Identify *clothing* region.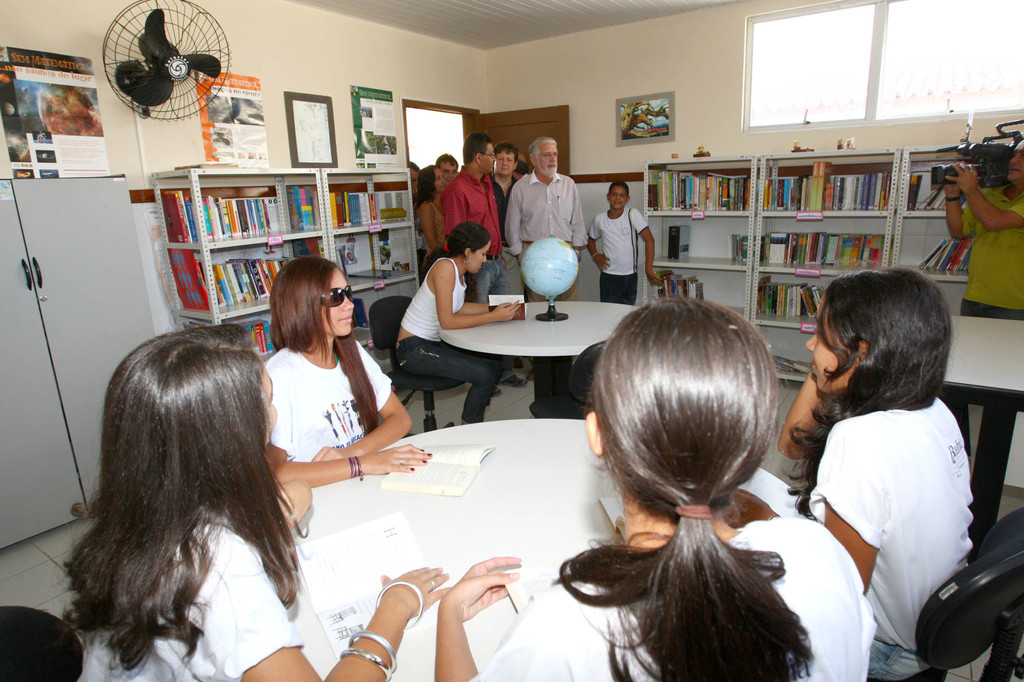
Region: 797/358/989/641.
